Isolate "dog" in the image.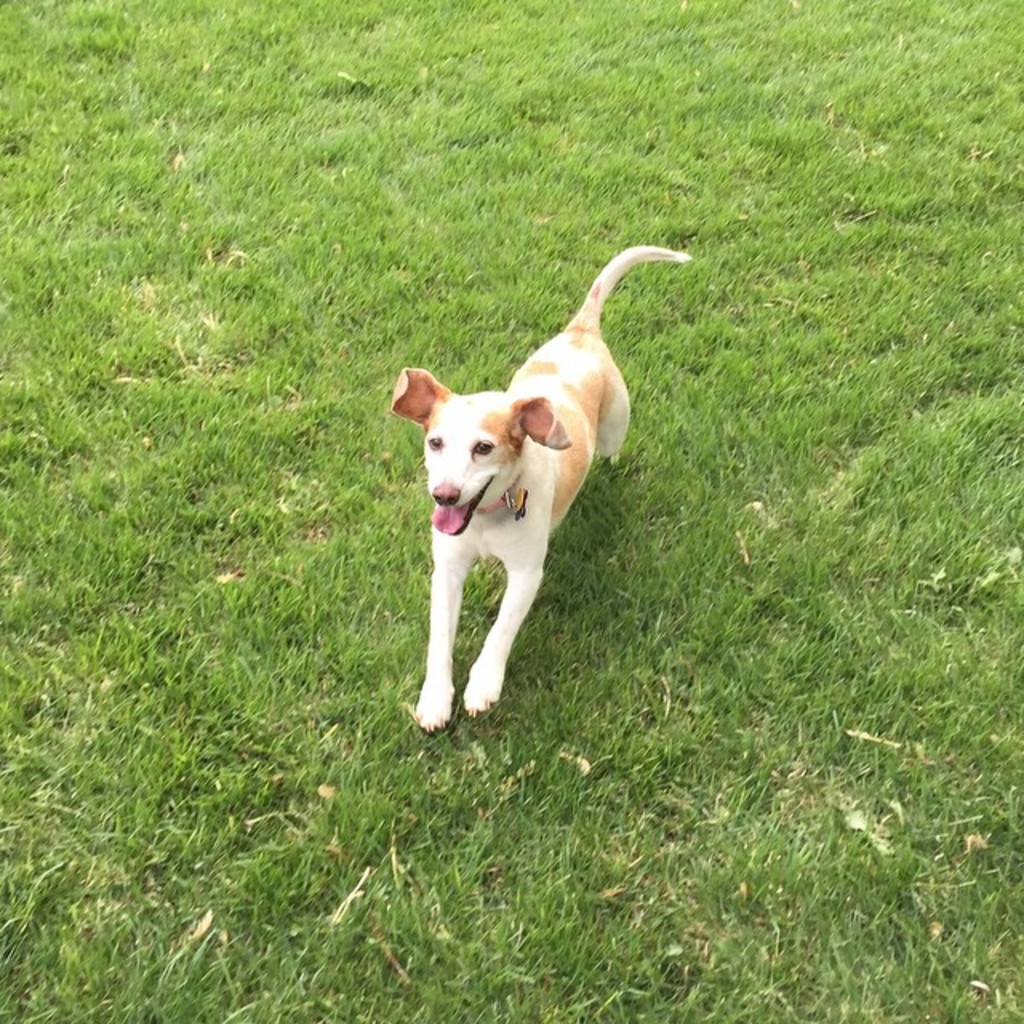
Isolated region: <bbox>386, 245, 688, 734</bbox>.
